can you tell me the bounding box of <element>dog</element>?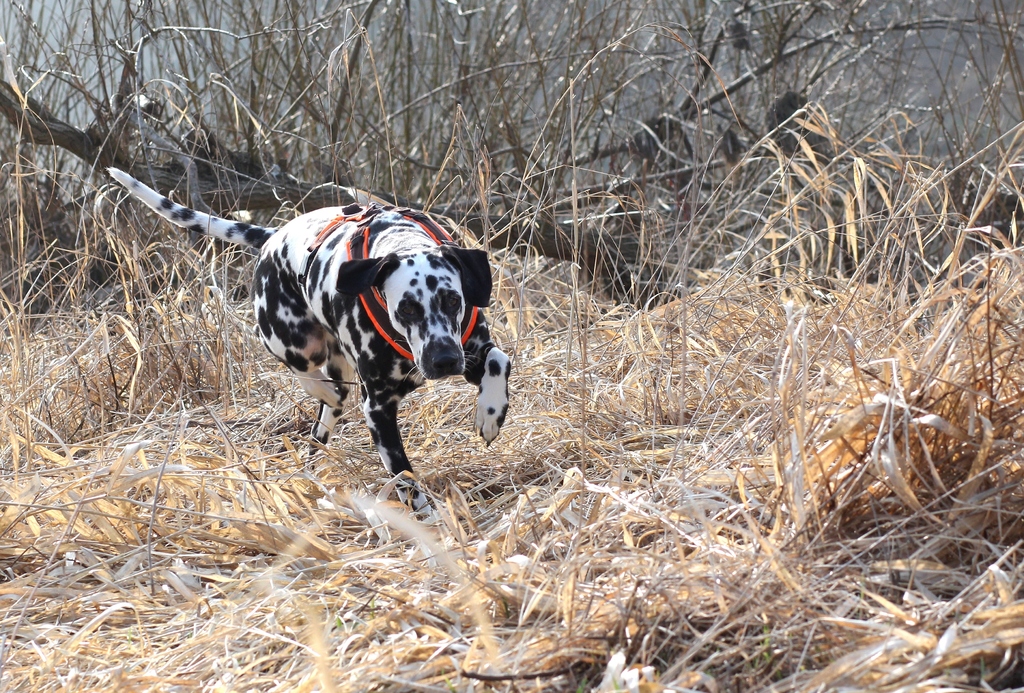
{"x1": 101, "y1": 166, "x2": 514, "y2": 528}.
